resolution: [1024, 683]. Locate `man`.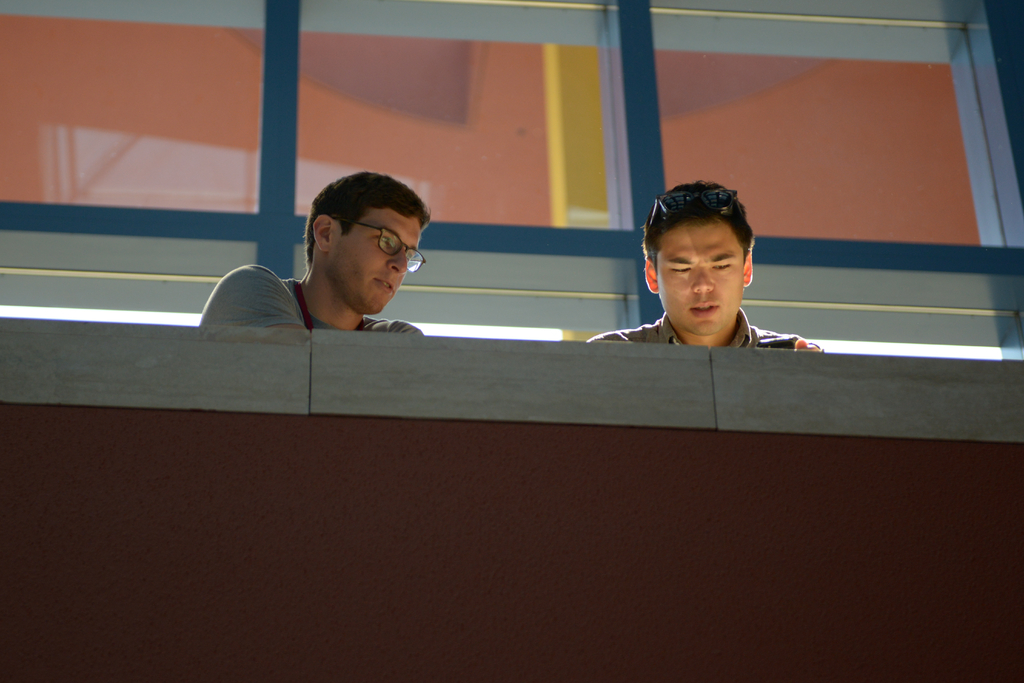
x1=200 y1=172 x2=431 y2=332.
